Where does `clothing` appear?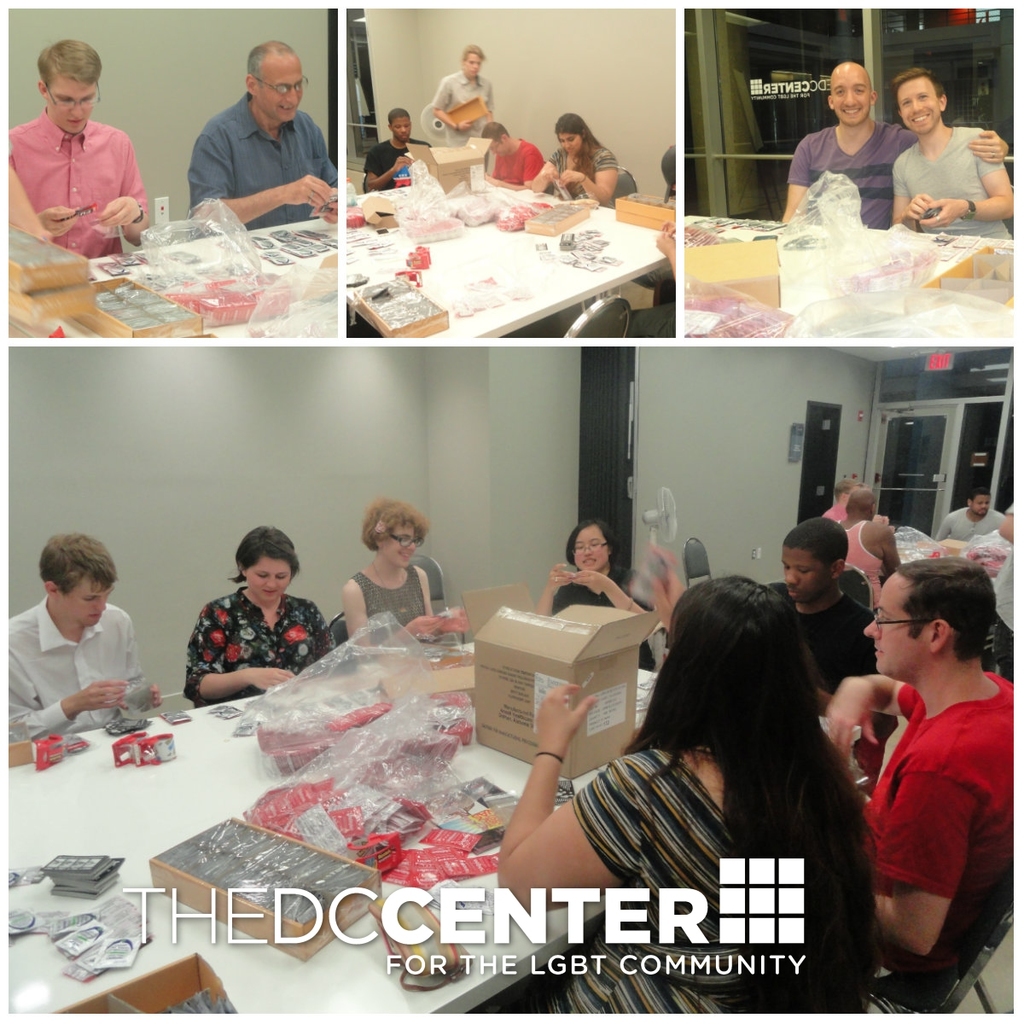
Appears at locate(496, 140, 549, 189).
